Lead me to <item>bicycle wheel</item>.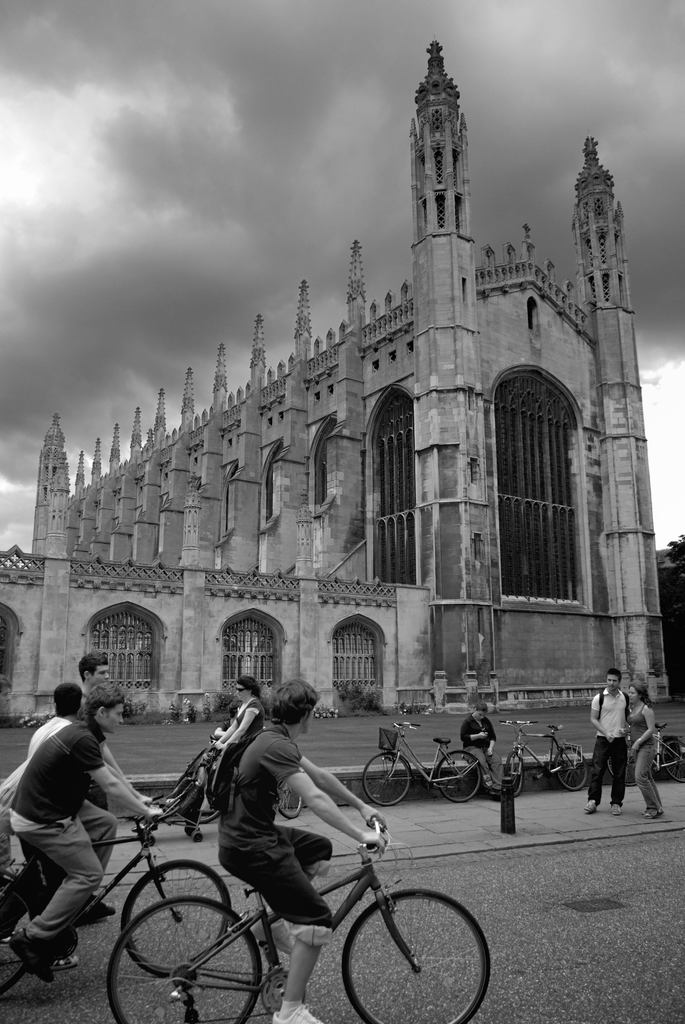
Lead to Rect(107, 897, 259, 1023).
